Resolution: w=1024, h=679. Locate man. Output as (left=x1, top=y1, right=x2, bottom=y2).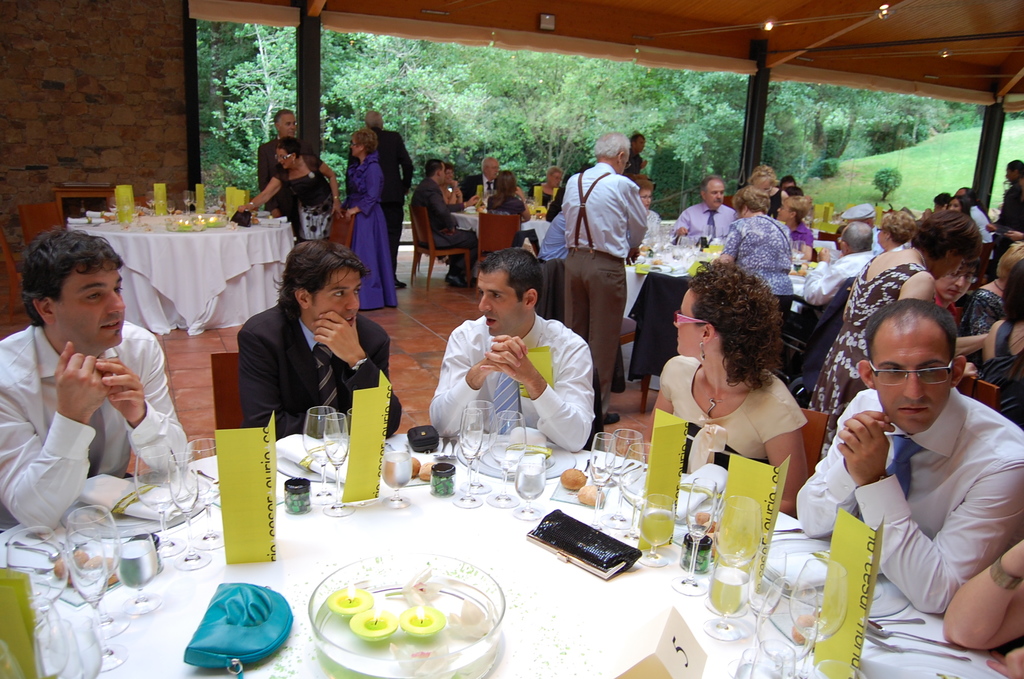
(left=489, top=160, right=543, bottom=236).
